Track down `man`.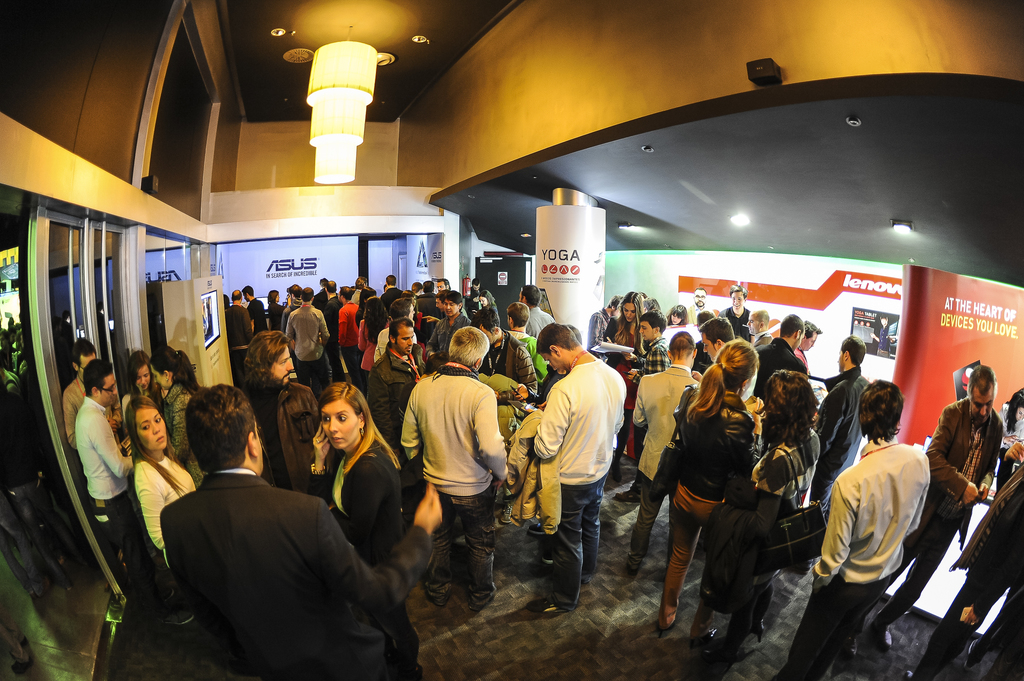
Tracked to detection(77, 357, 140, 648).
